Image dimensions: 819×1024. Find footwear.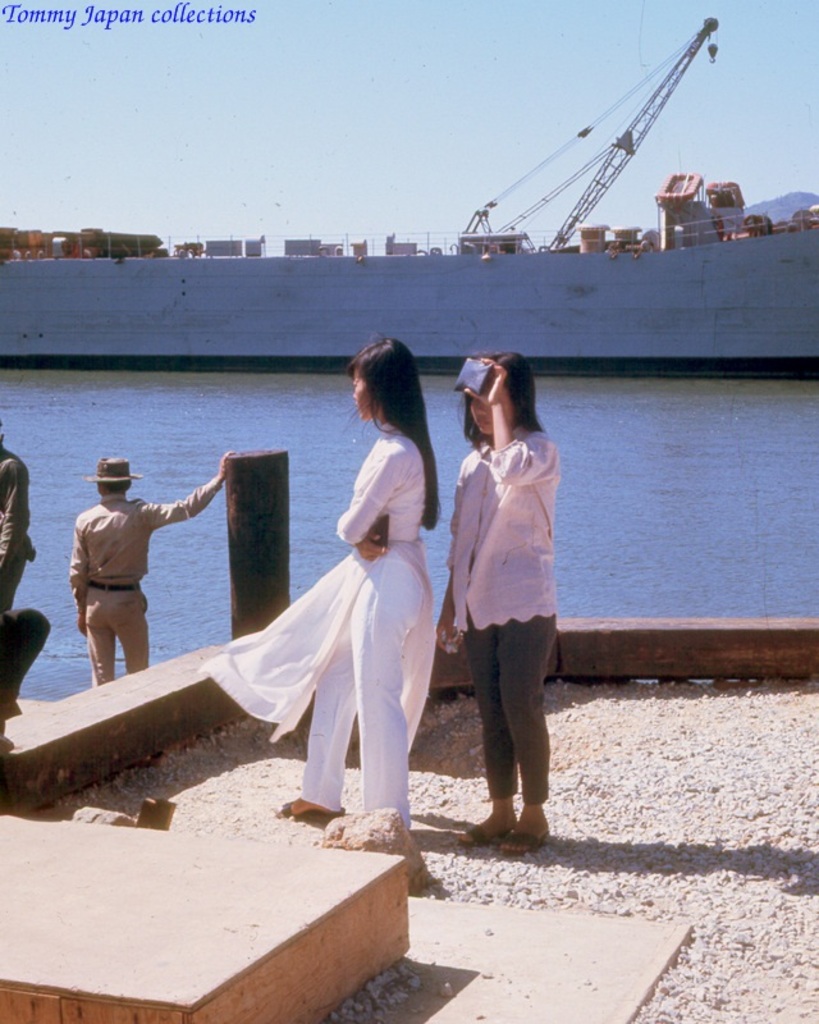
detection(454, 824, 512, 847).
